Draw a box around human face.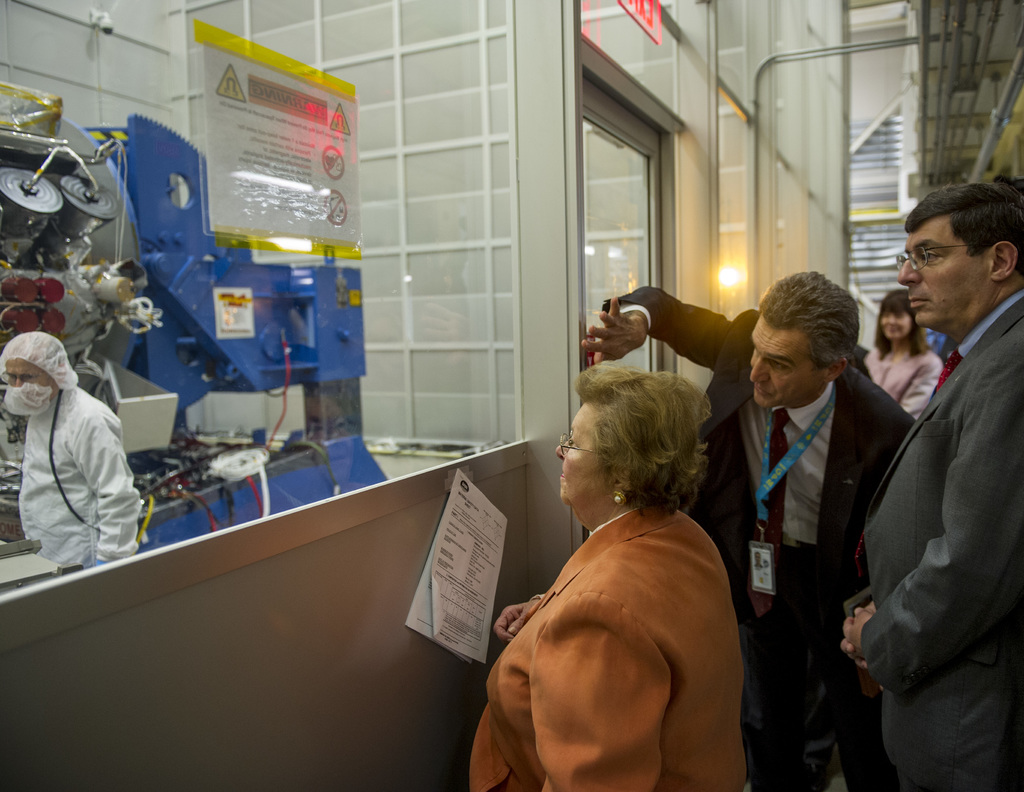
BBox(8, 356, 49, 388).
